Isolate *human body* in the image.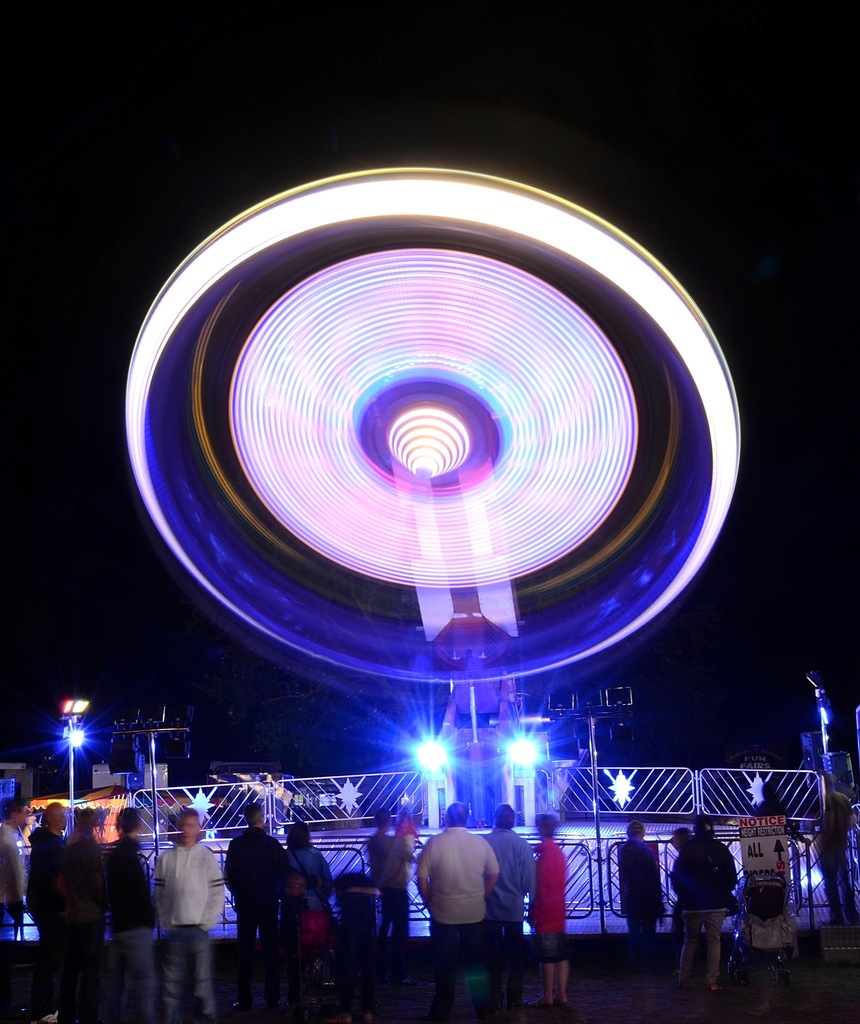
Isolated region: 475,835,524,964.
